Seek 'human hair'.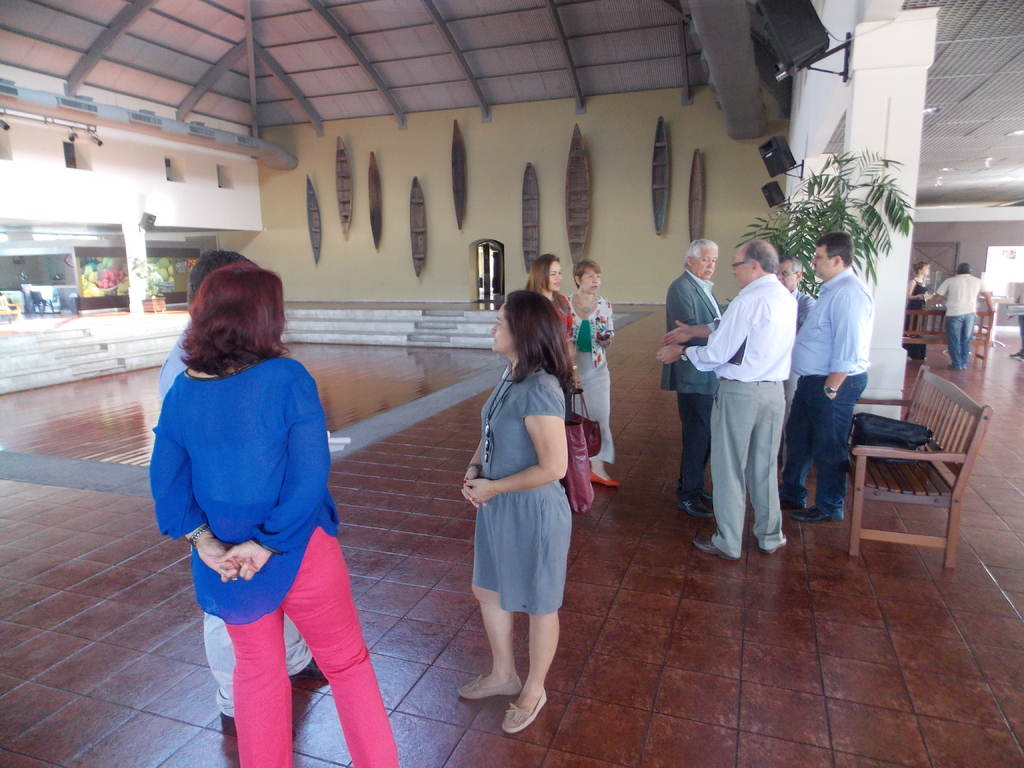
[523, 248, 560, 298].
